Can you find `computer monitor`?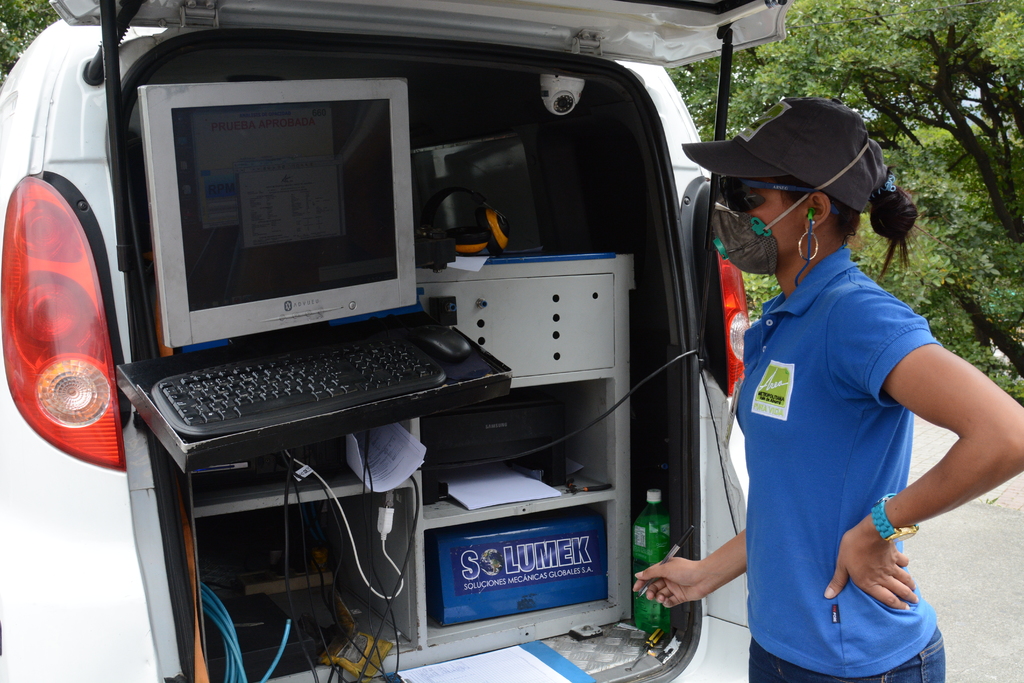
Yes, bounding box: (120,73,442,357).
